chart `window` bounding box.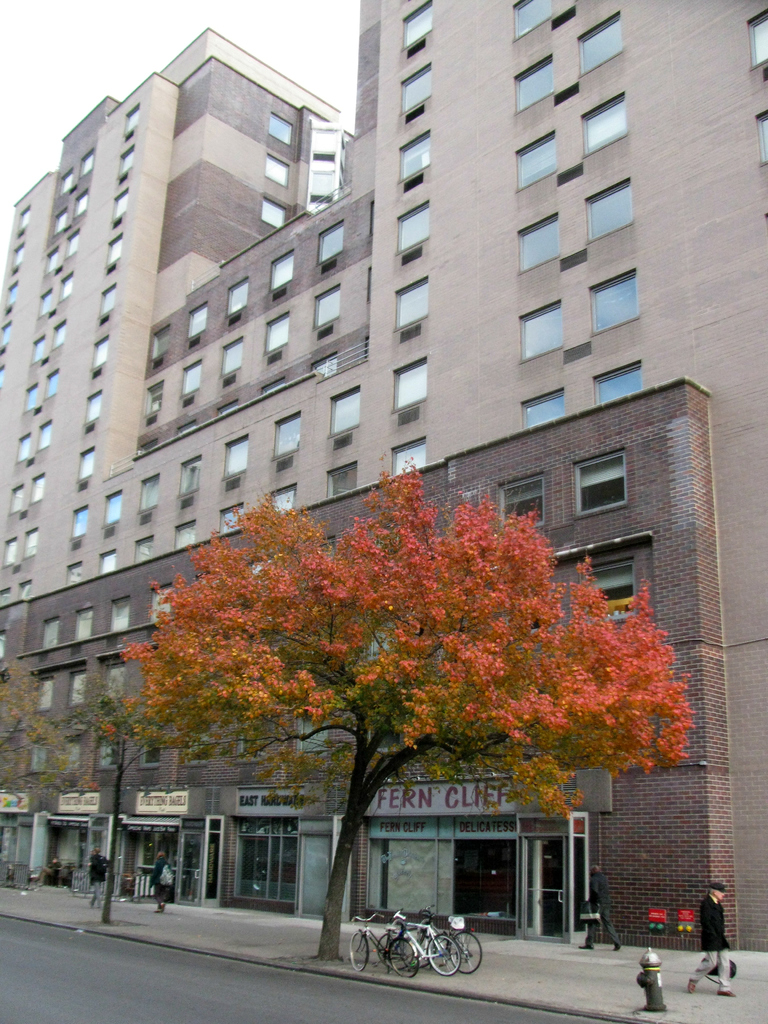
Charted: 312,285,342,332.
